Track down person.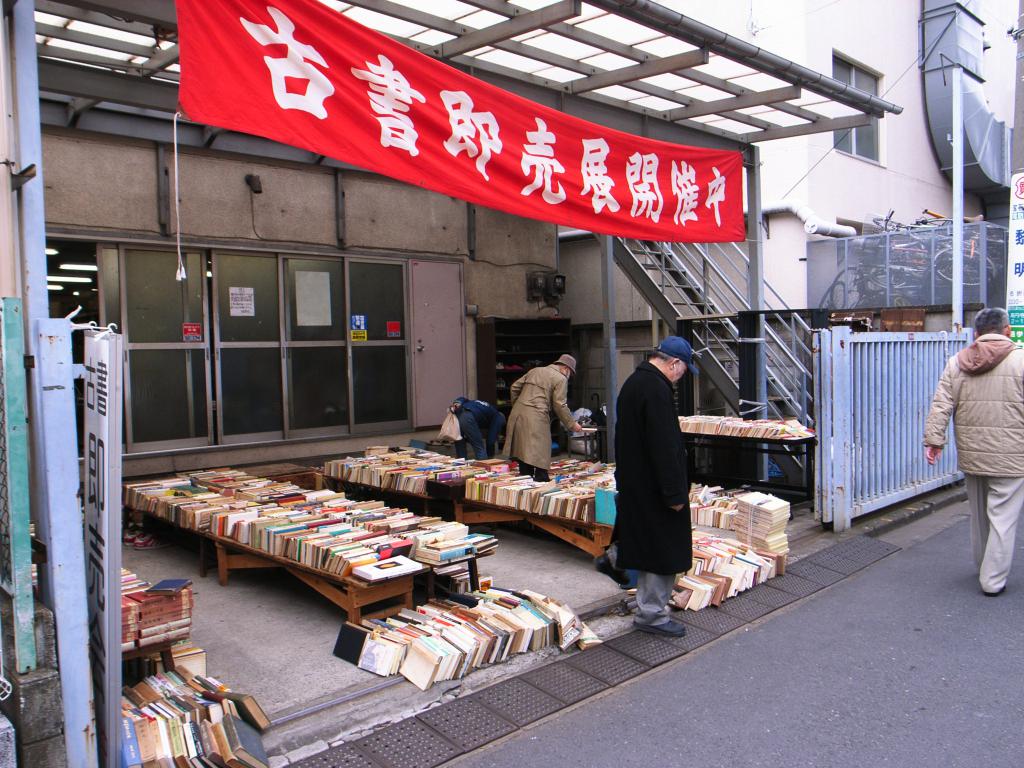
Tracked to (x1=922, y1=304, x2=1023, y2=596).
